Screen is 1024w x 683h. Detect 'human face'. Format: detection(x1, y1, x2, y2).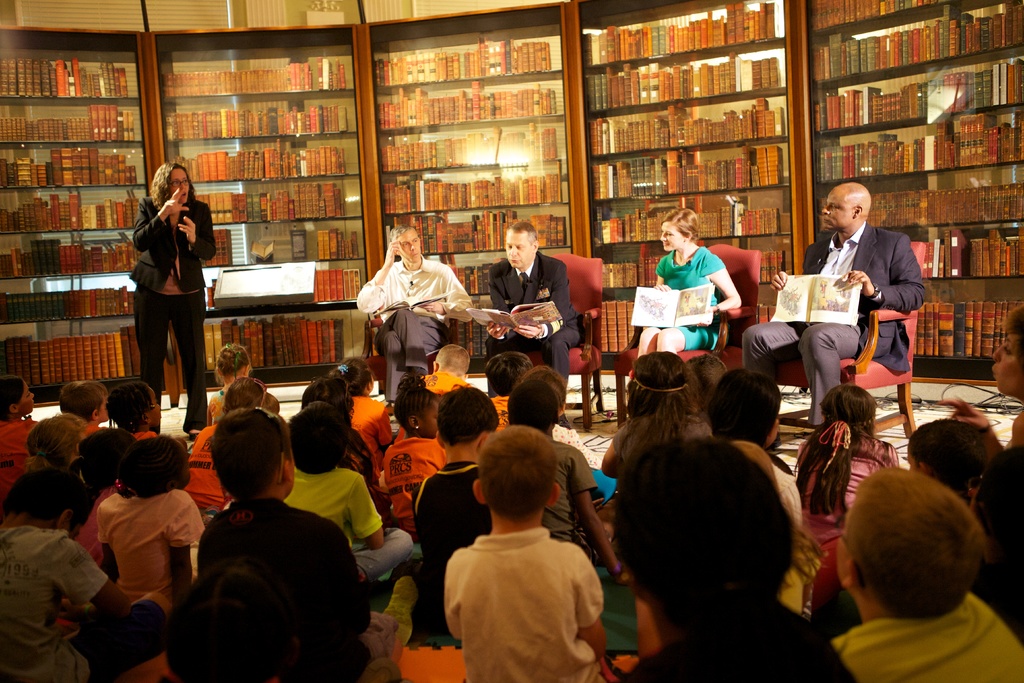
detection(991, 331, 1023, 396).
